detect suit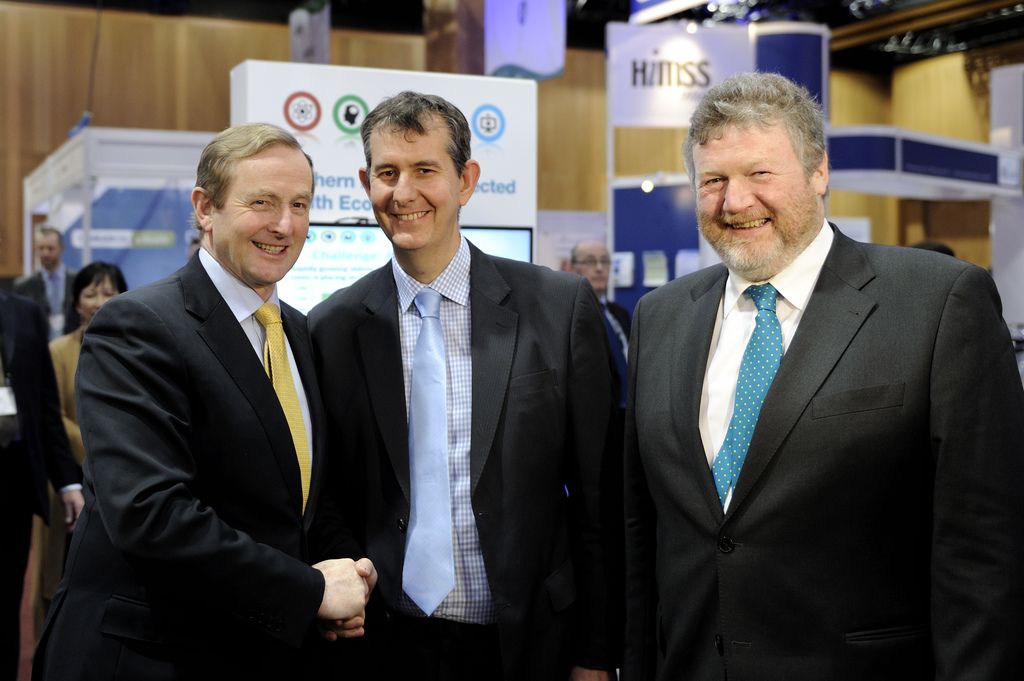
bbox=[0, 287, 83, 680]
